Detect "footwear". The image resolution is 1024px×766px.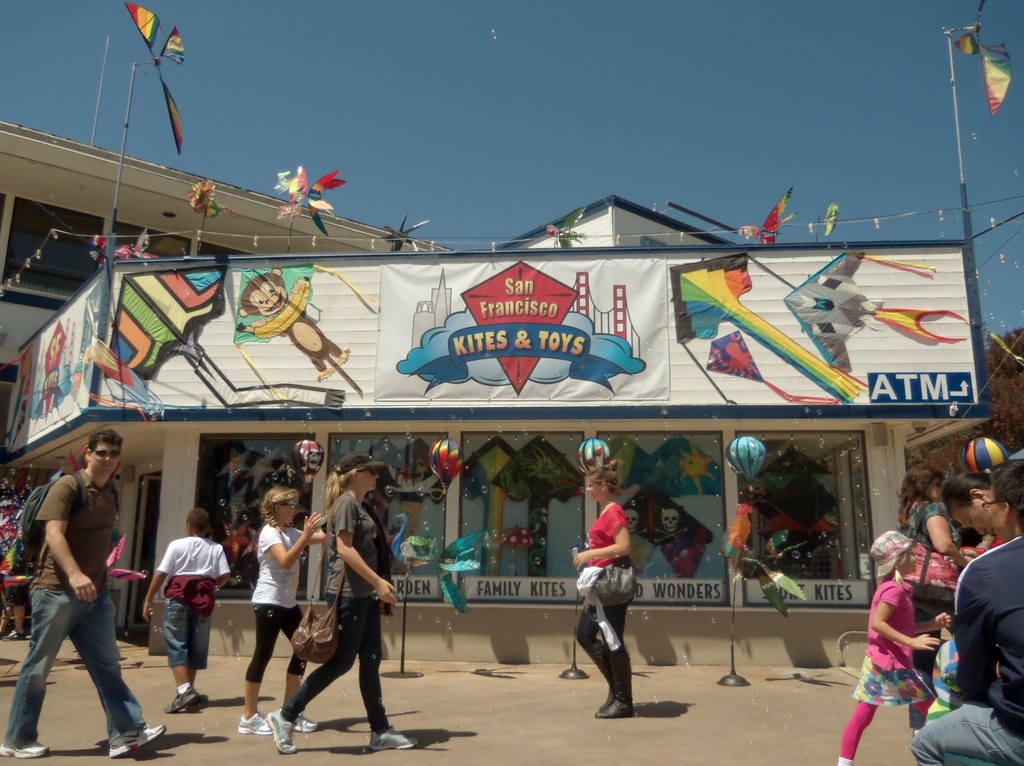
bbox(598, 686, 623, 711).
